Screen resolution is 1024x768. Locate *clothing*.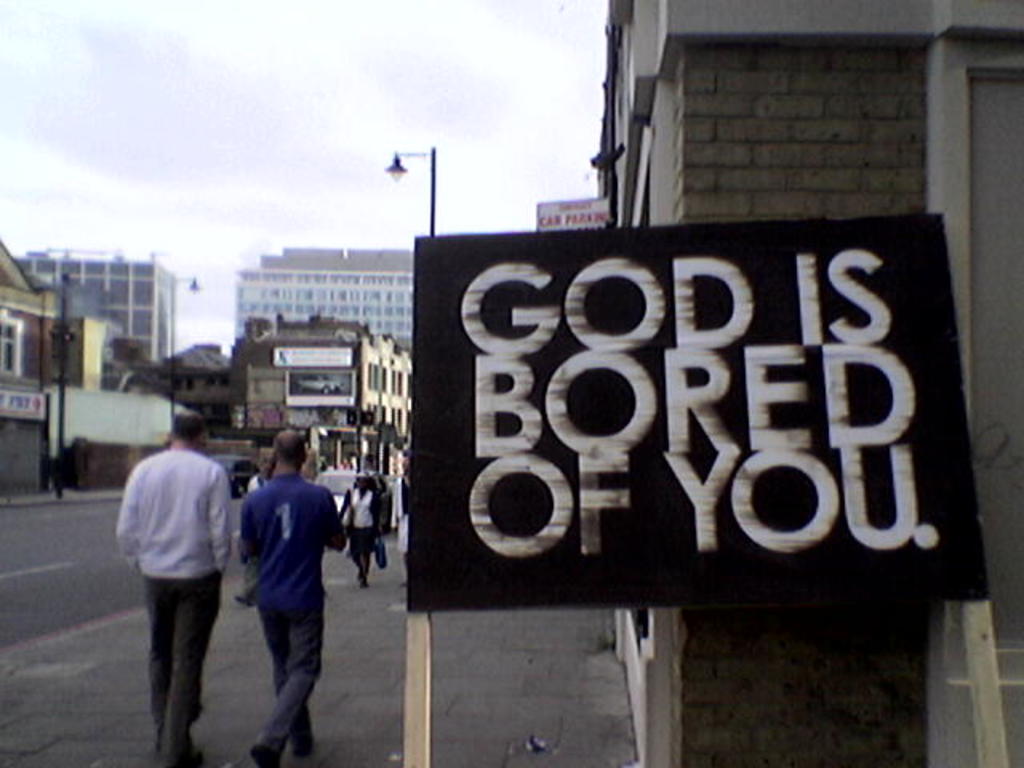
left=120, top=418, right=234, bottom=730.
